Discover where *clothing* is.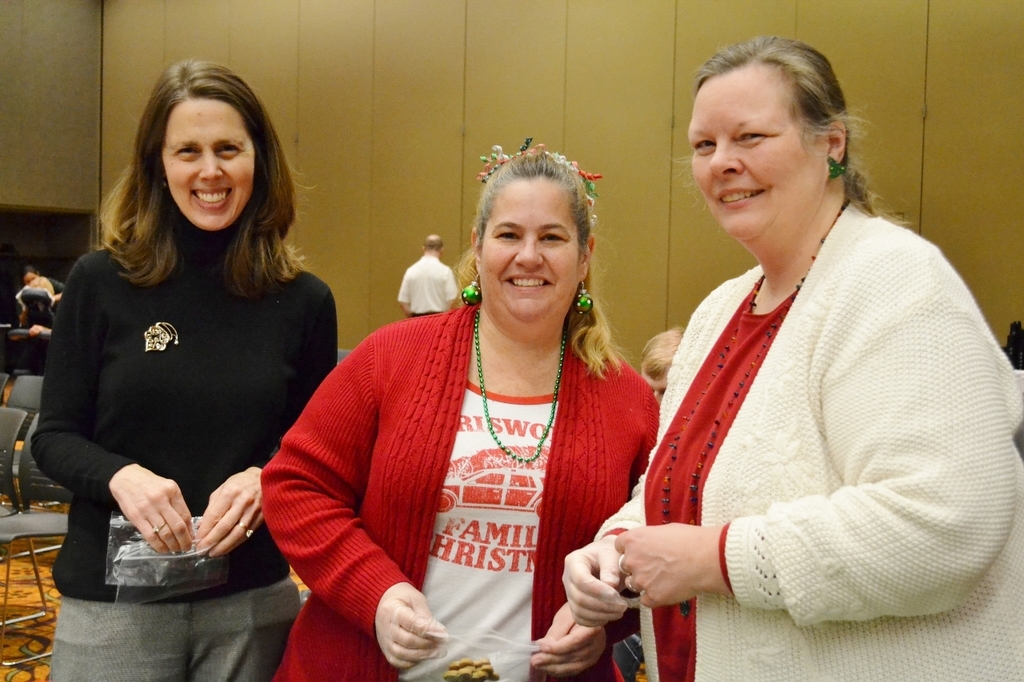
Discovered at x1=594, y1=195, x2=1023, y2=681.
